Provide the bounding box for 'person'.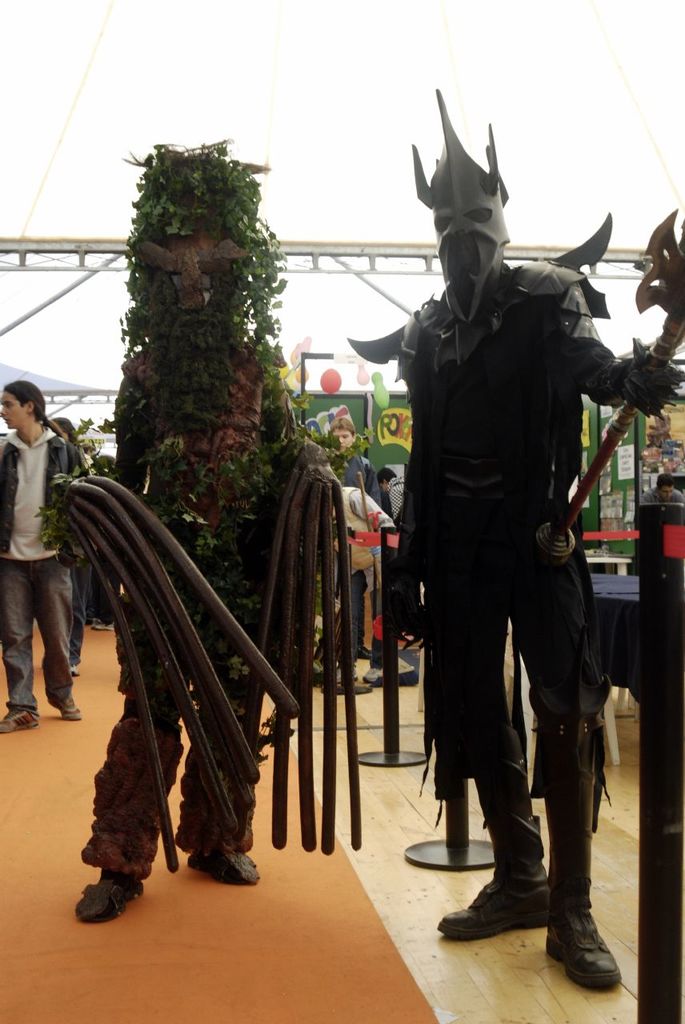
region(1, 378, 84, 735).
